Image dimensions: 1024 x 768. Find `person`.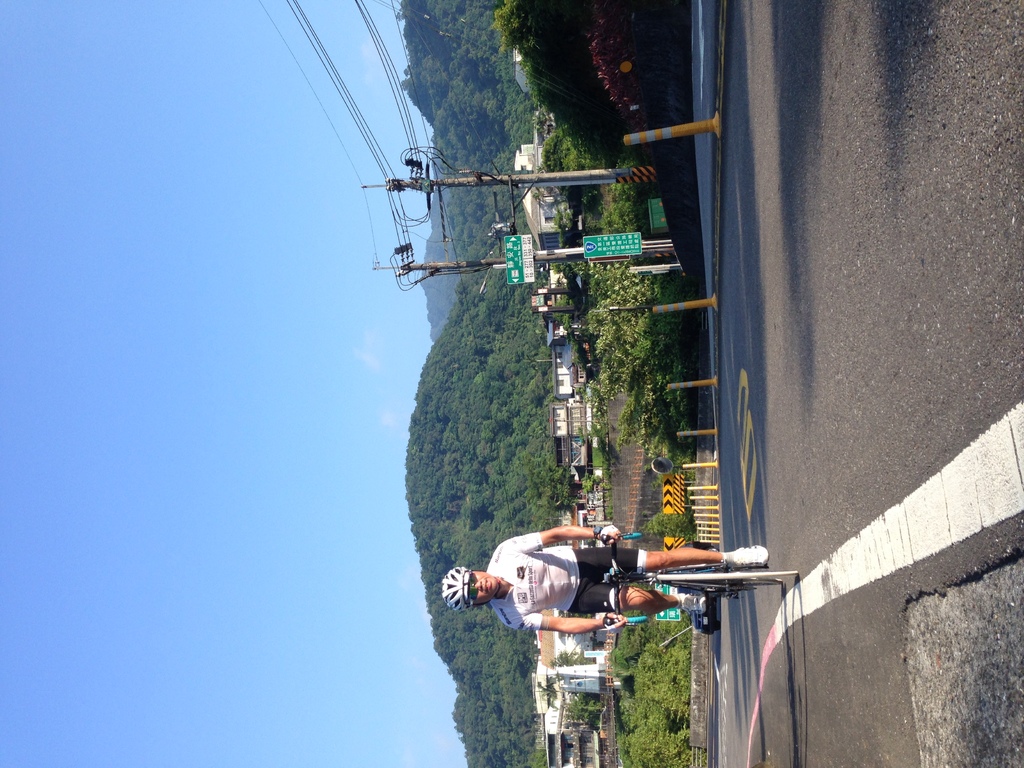
{"left": 438, "top": 524, "right": 771, "bottom": 636}.
